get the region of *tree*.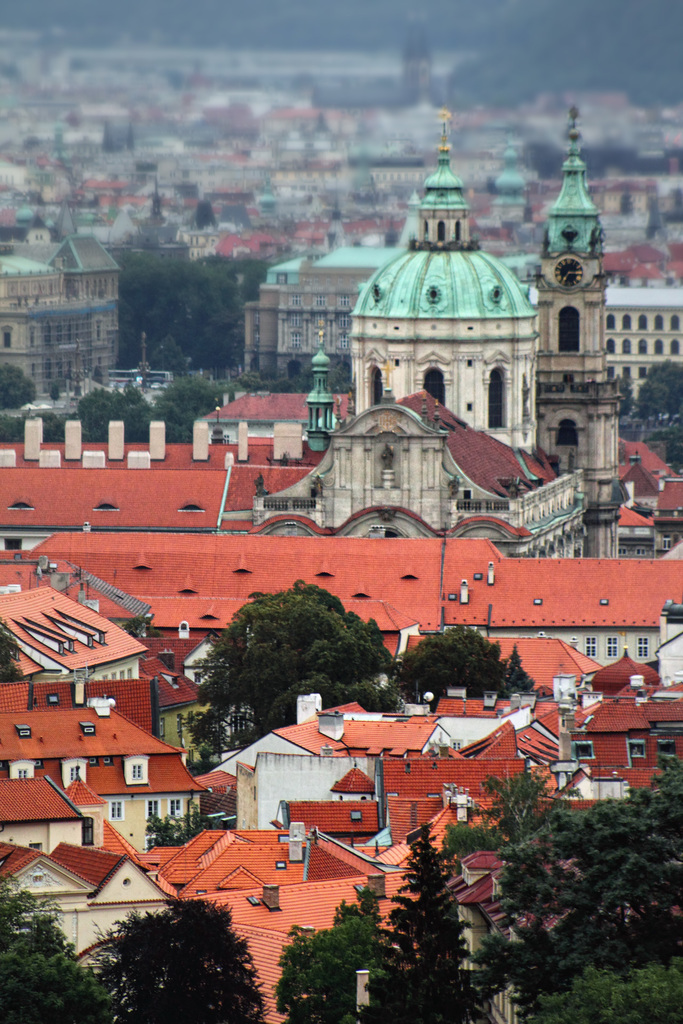
region(85, 899, 267, 1023).
